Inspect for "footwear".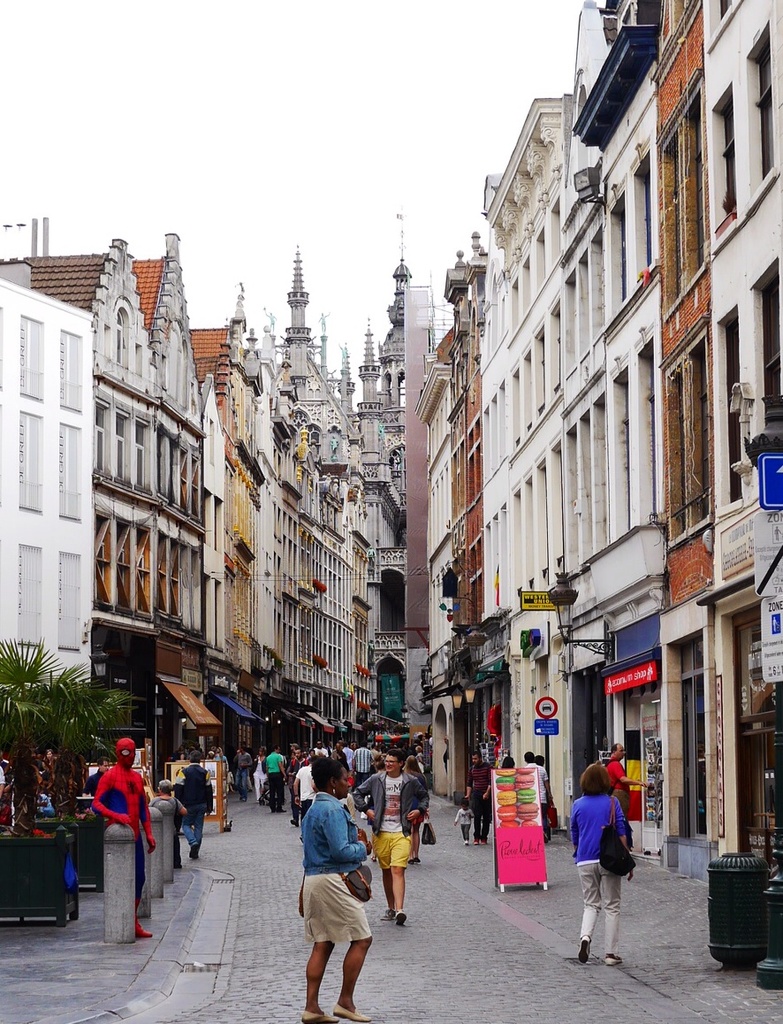
Inspection: crop(479, 837, 491, 847).
